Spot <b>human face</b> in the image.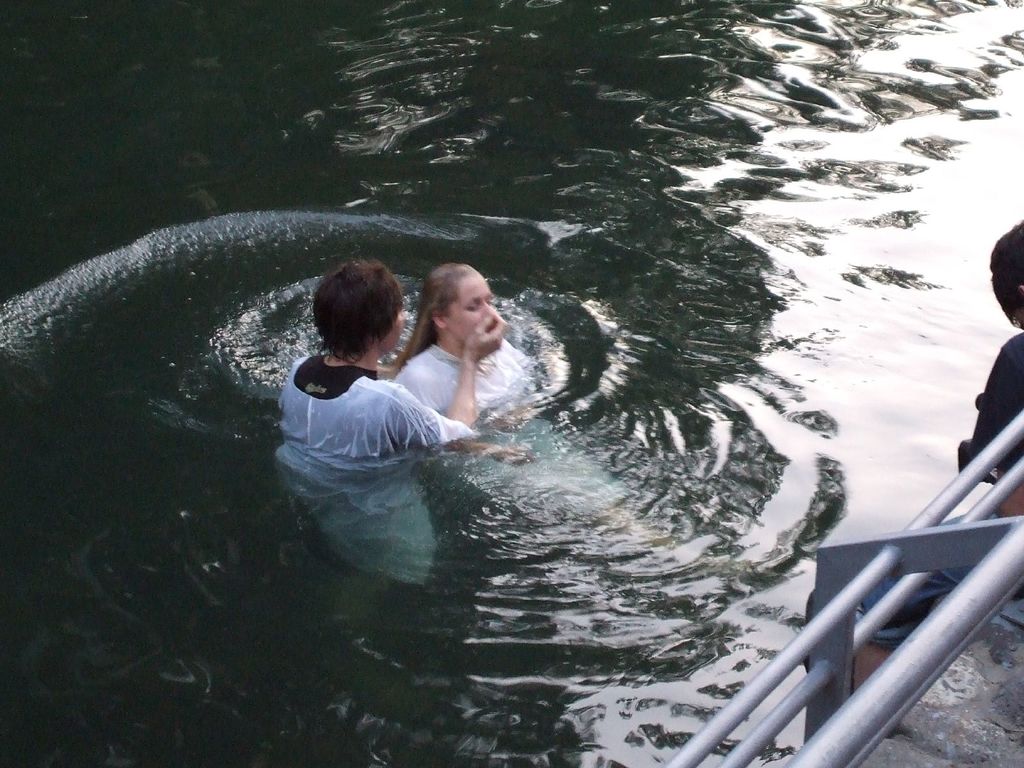
<b>human face</b> found at [449,271,495,344].
